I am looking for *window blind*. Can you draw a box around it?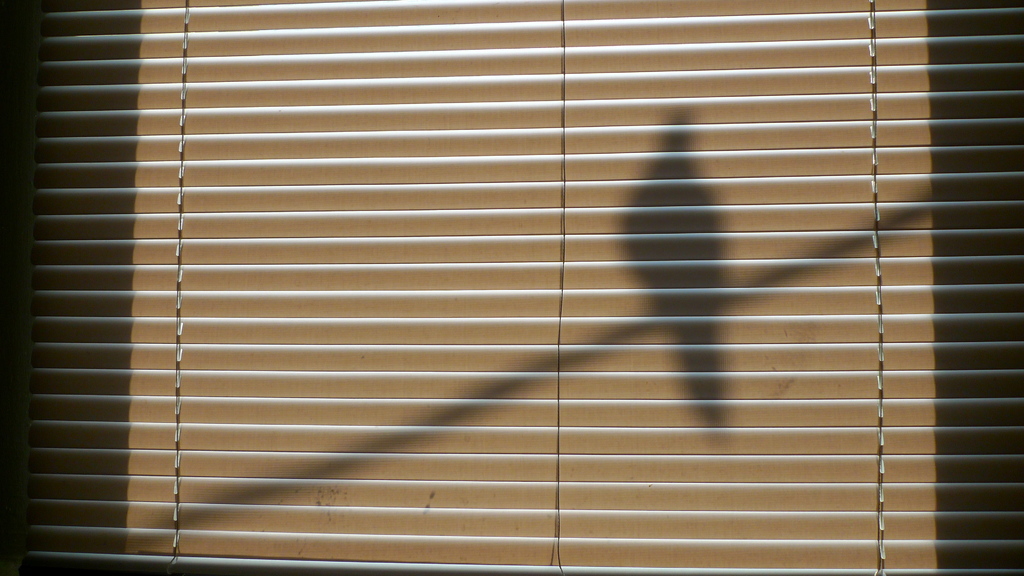
Sure, the bounding box is (0, 0, 1023, 575).
